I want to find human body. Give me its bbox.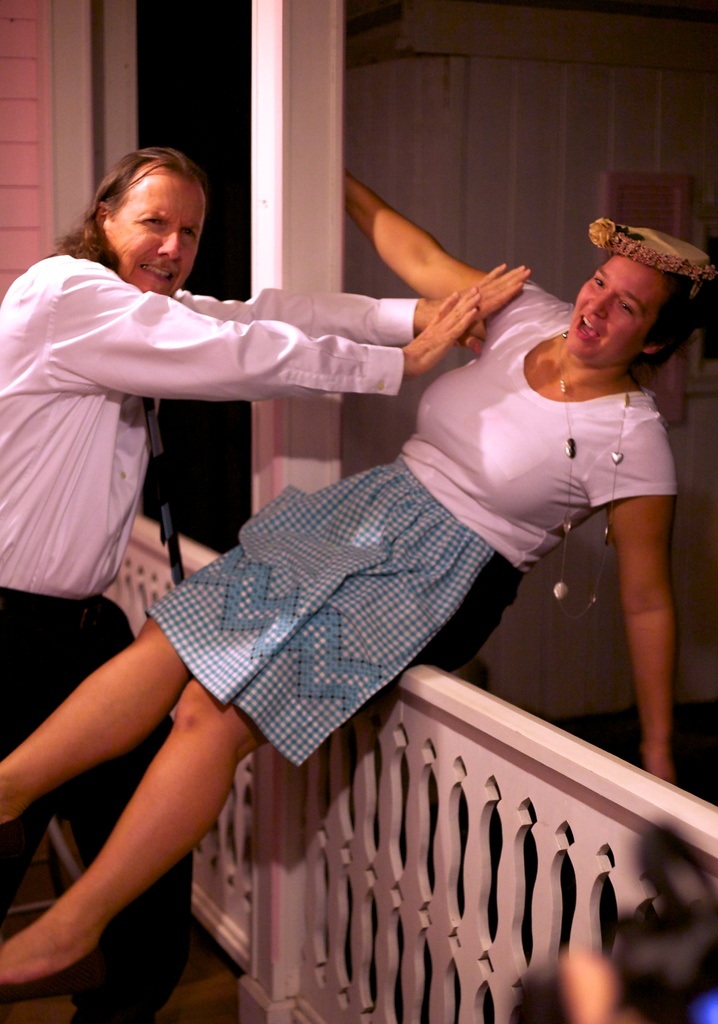
BBox(0, 138, 544, 1020).
